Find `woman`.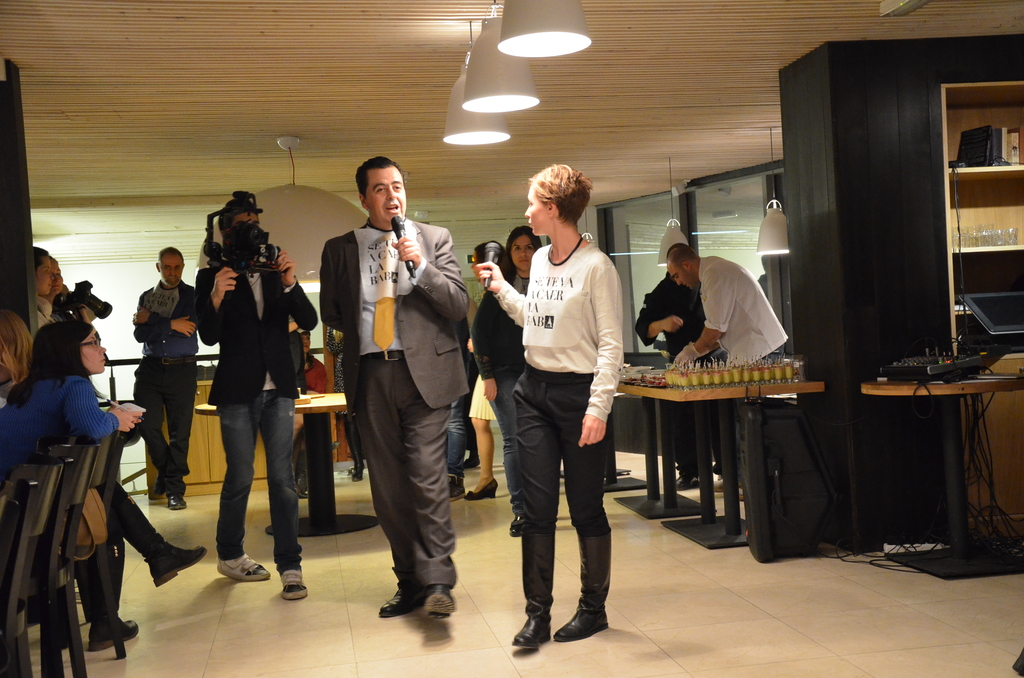
(477, 227, 542, 537).
